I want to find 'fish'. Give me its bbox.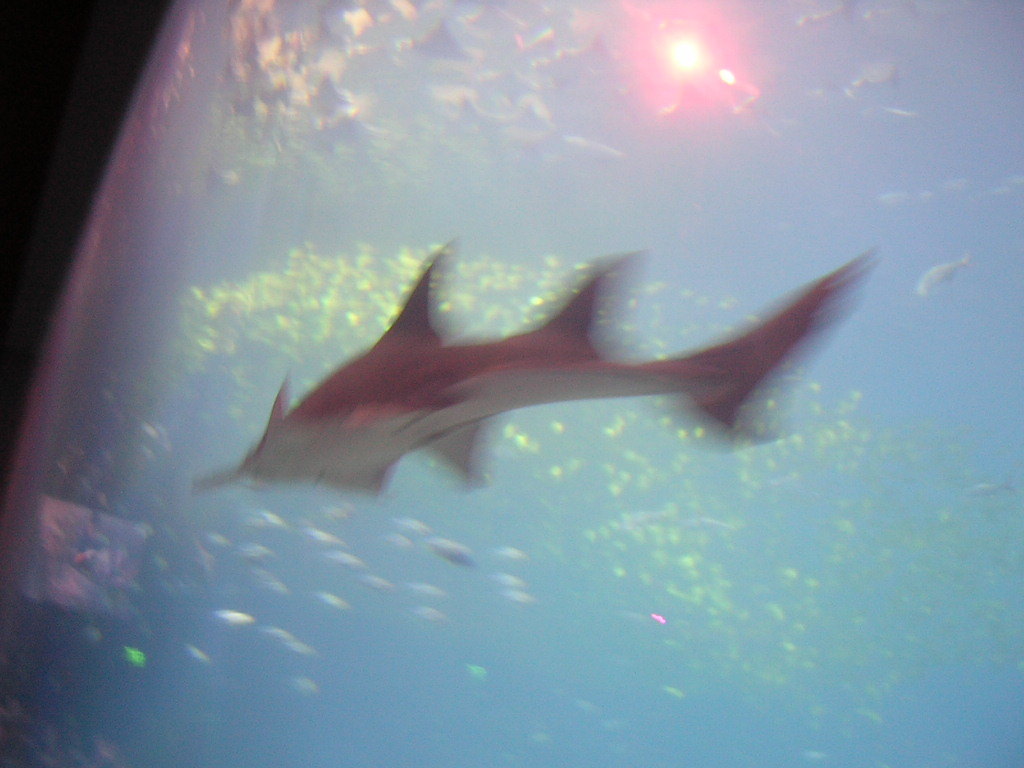
(x1=189, y1=241, x2=890, y2=502).
